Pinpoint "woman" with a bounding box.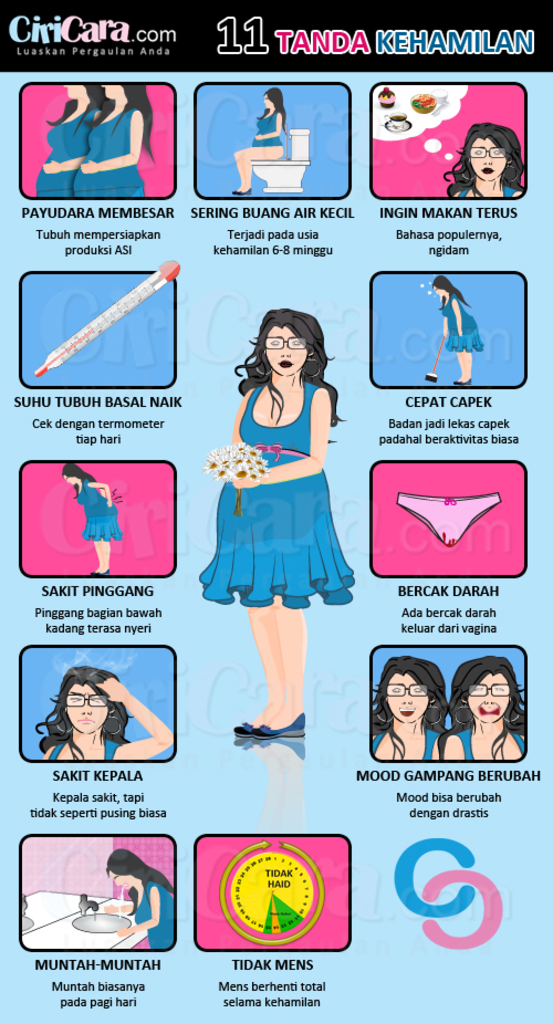
select_region(59, 463, 123, 572).
